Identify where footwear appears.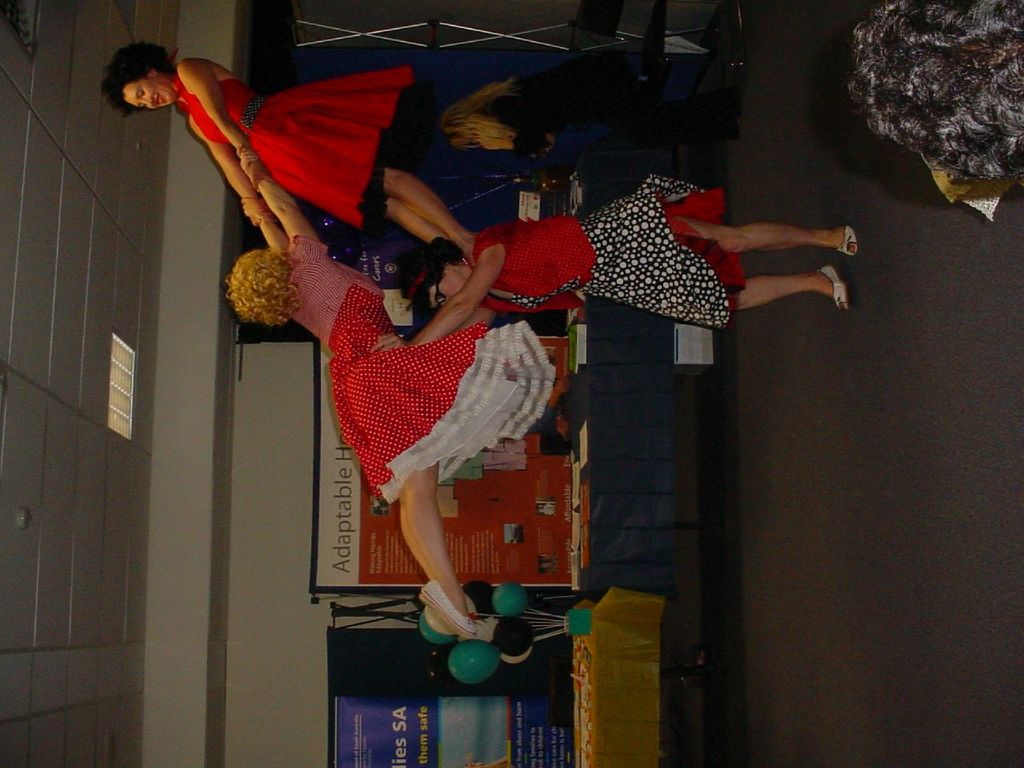
Appears at l=838, t=224, r=858, b=258.
